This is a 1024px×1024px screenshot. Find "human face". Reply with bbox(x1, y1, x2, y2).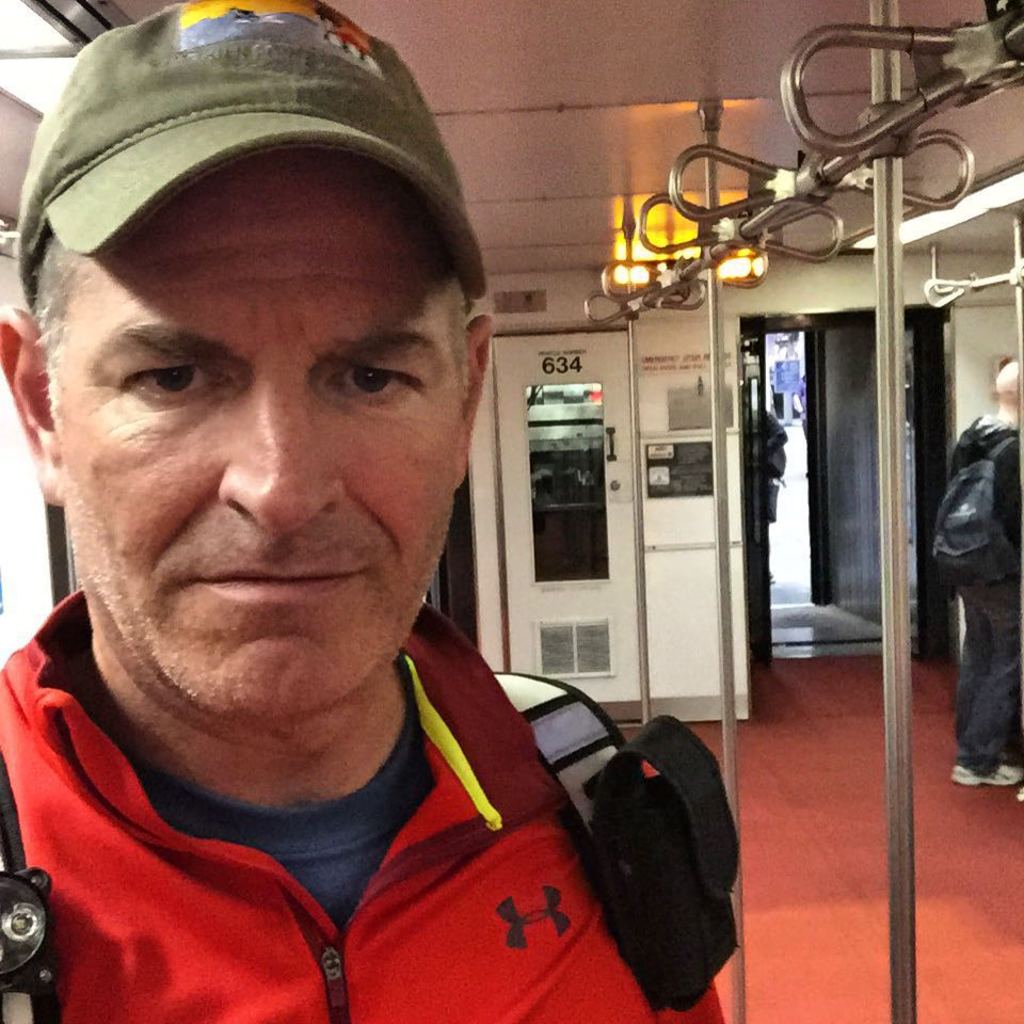
bbox(50, 146, 464, 718).
